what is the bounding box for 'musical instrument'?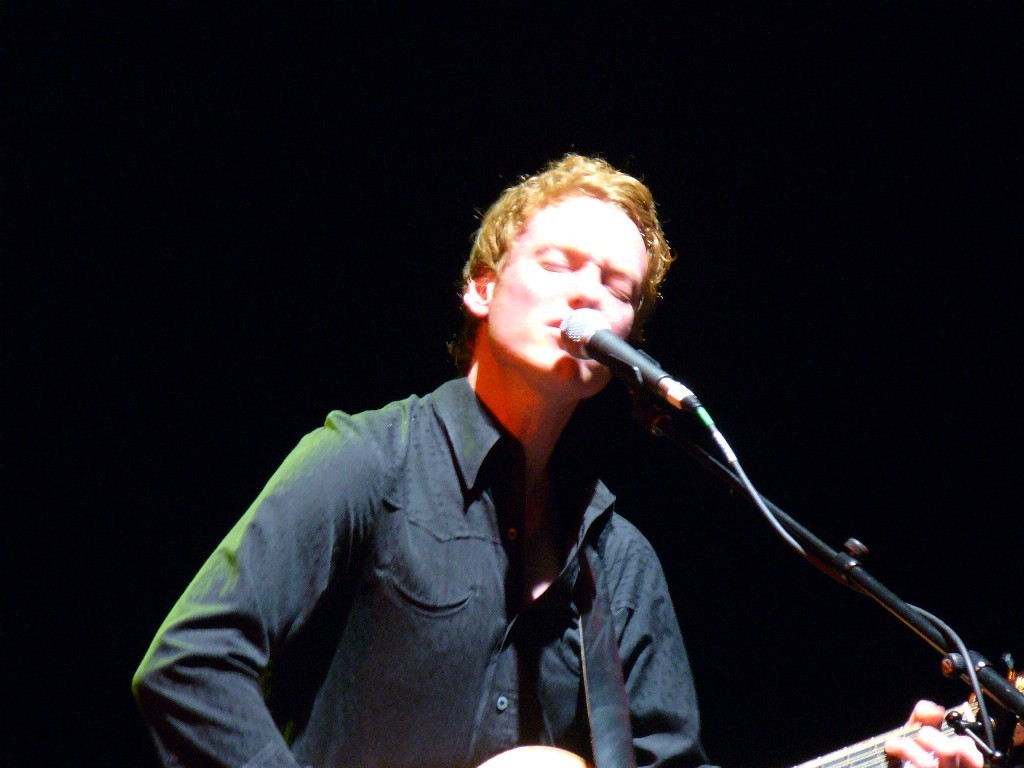
x1=784 y1=659 x2=1023 y2=767.
